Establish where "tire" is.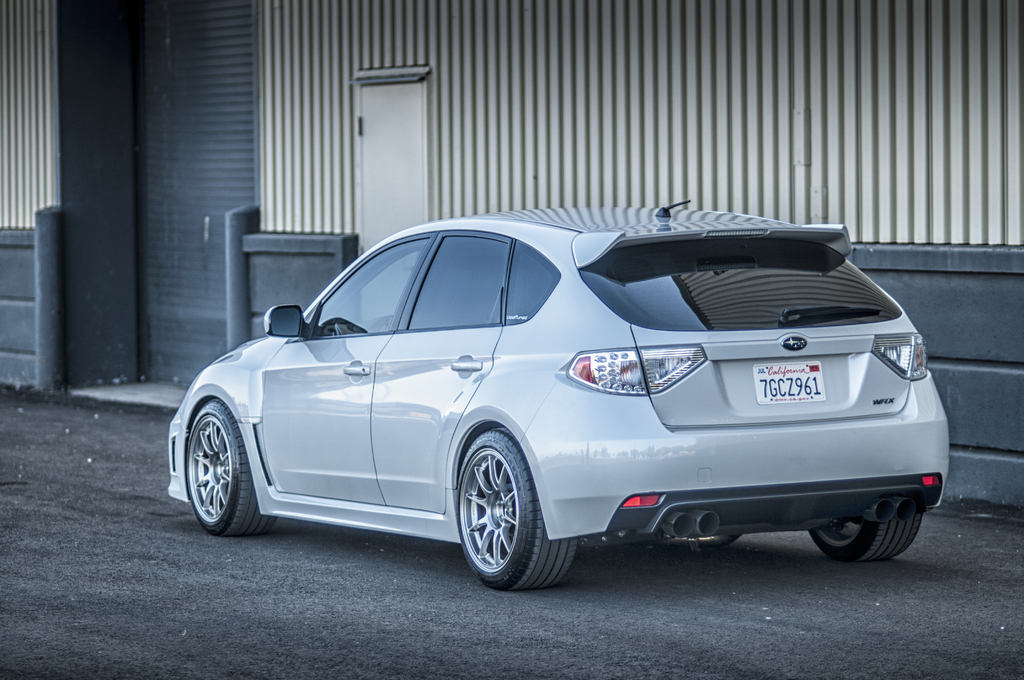
Established at box(806, 512, 922, 563).
